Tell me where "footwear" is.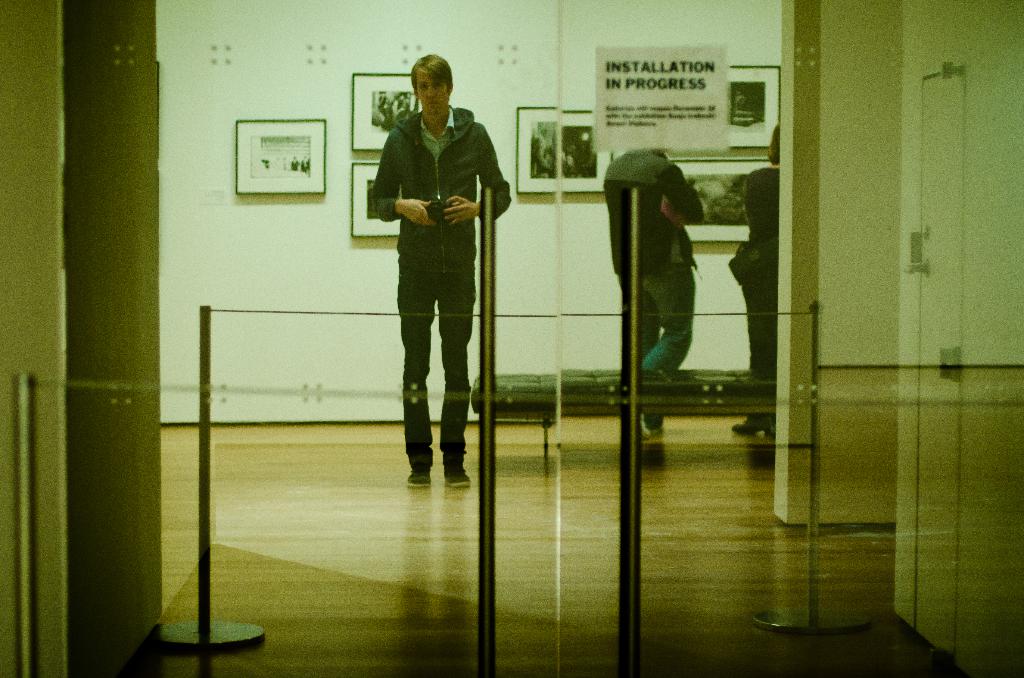
"footwear" is at {"x1": 643, "y1": 425, "x2": 664, "y2": 443}.
